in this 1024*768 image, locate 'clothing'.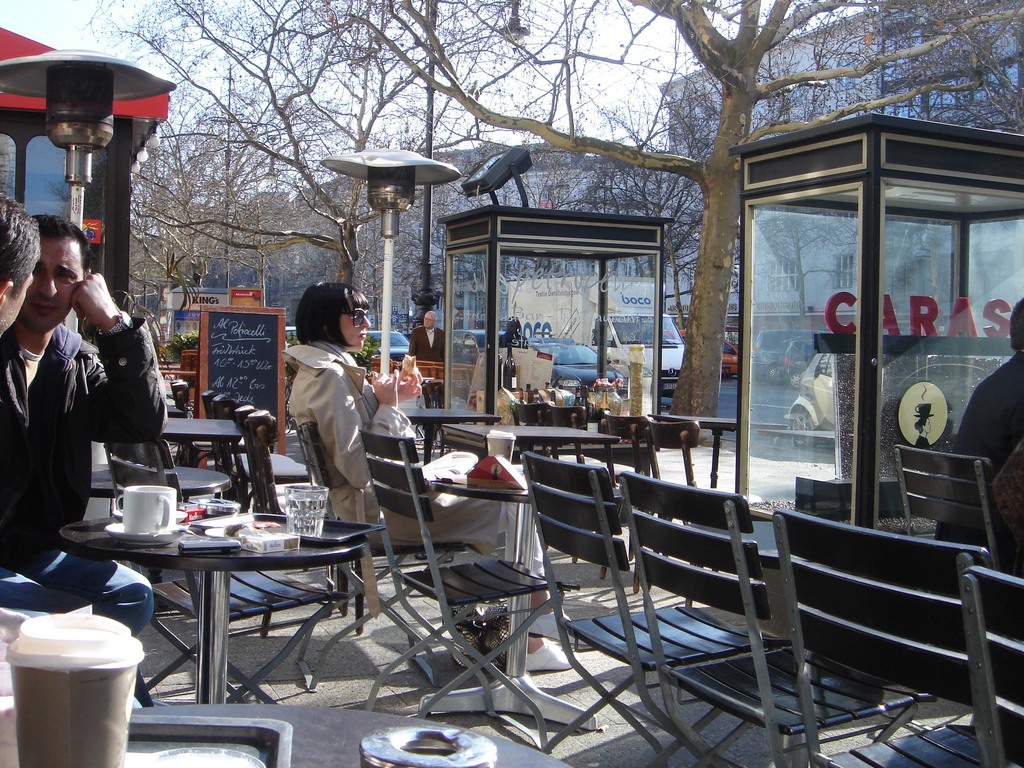
Bounding box: [406,322,447,408].
